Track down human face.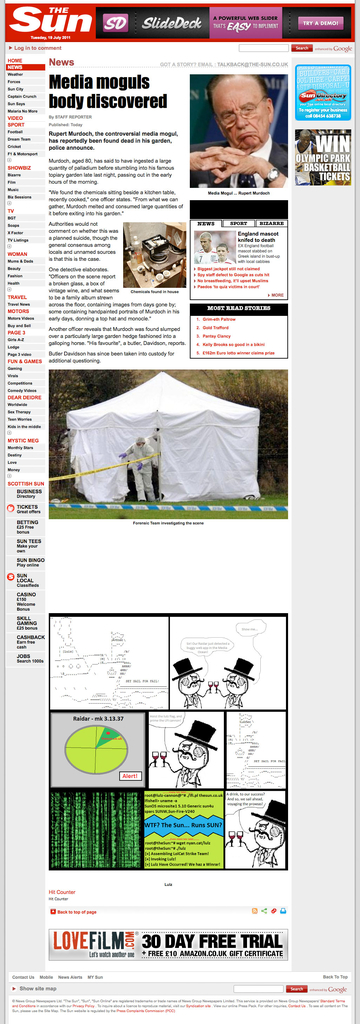
Tracked to x1=220 y1=245 x2=227 y2=259.
